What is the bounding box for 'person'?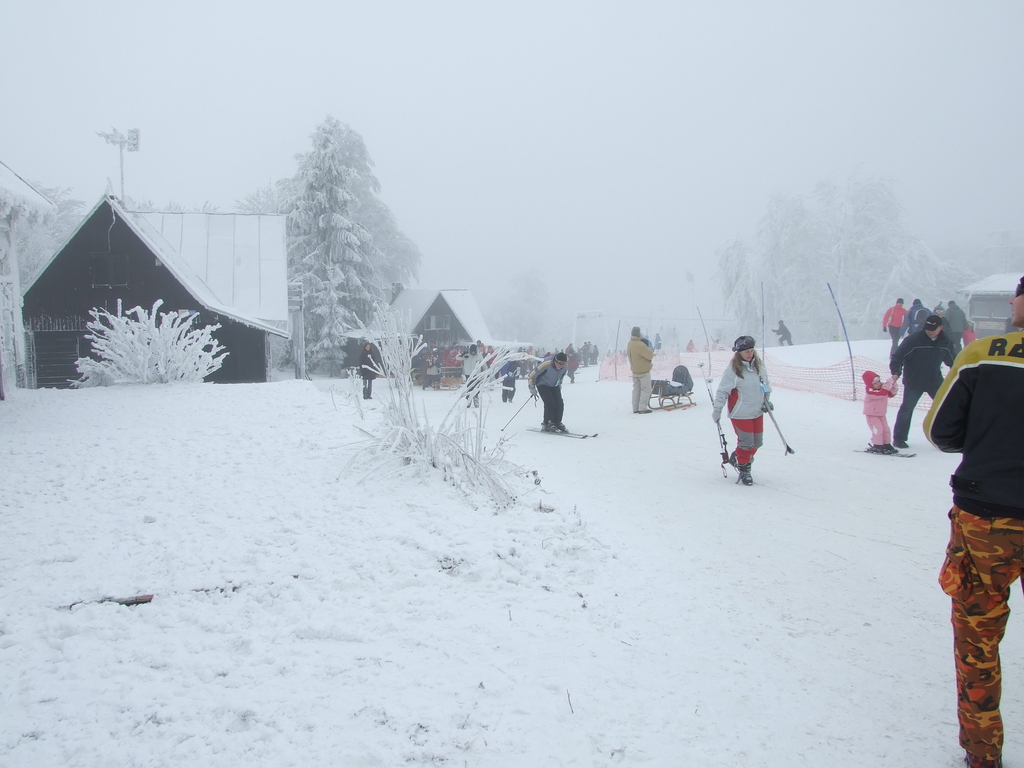
685,339,700,351.
